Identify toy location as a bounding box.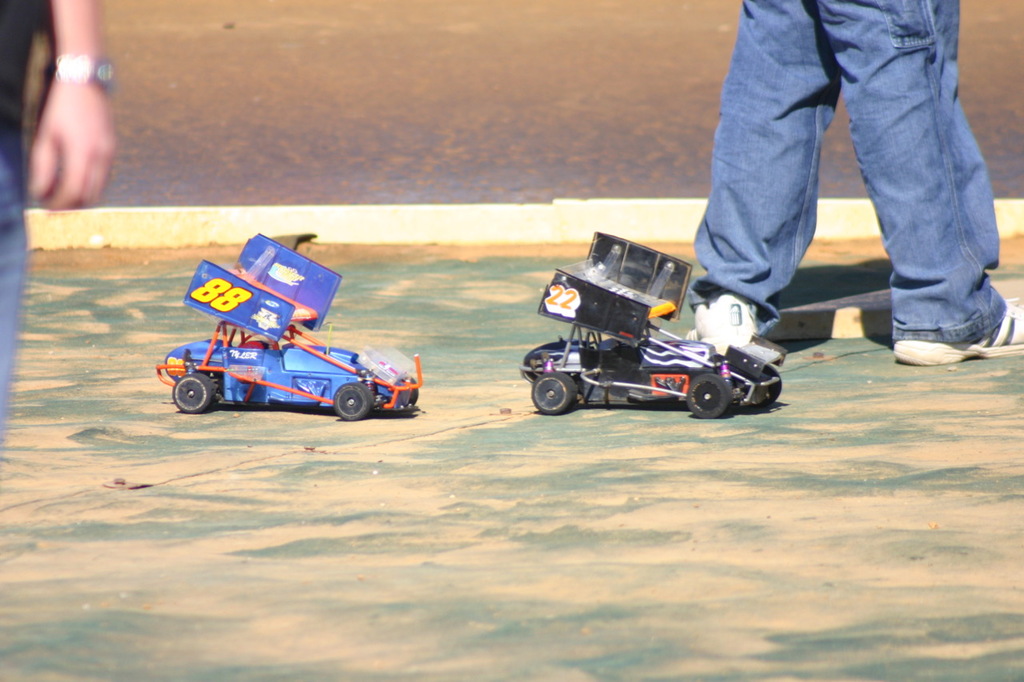
{"left": 518, "top": 232, "right": 783, "bottom": 421}.
